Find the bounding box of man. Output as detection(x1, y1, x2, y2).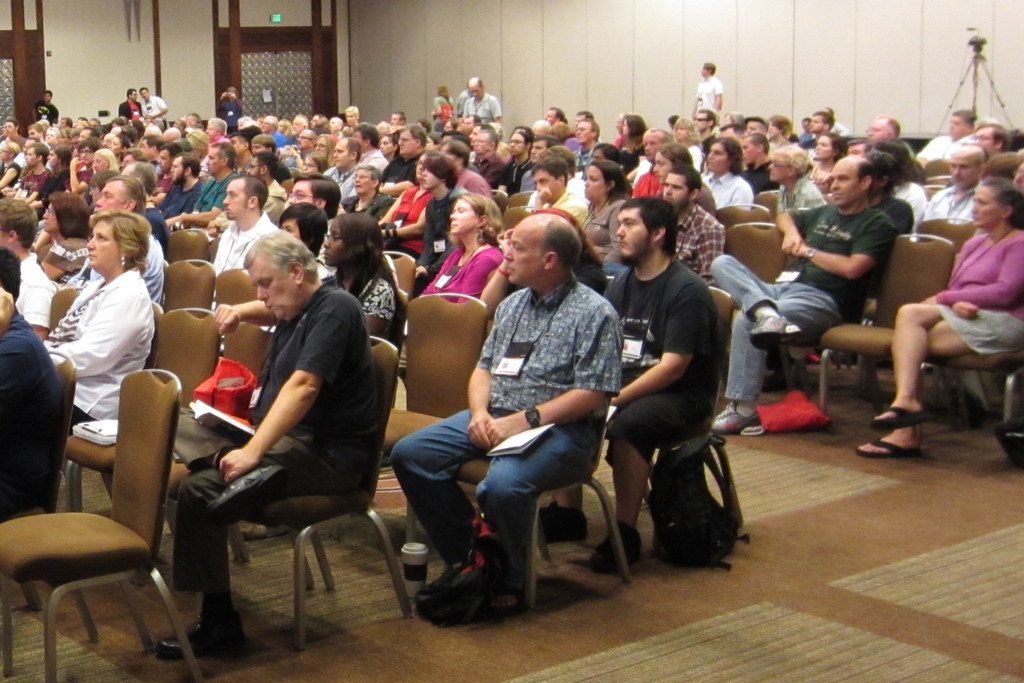
detection(457, 75, 501, 124).
